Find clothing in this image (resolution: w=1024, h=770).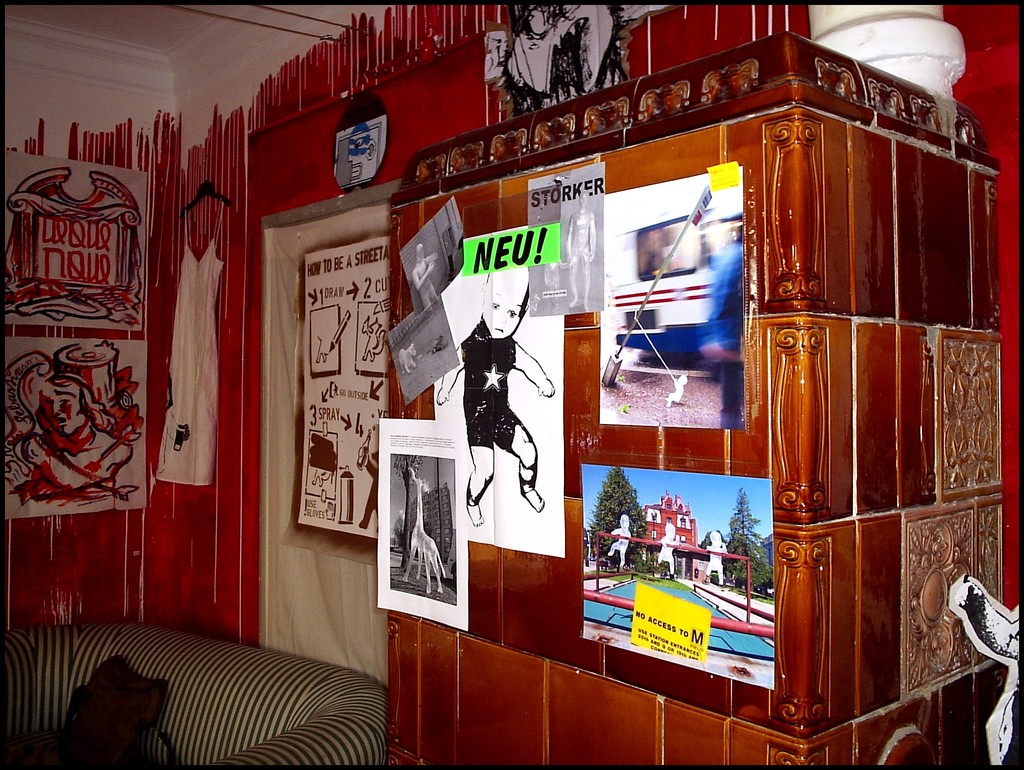
694 241 748 431.
